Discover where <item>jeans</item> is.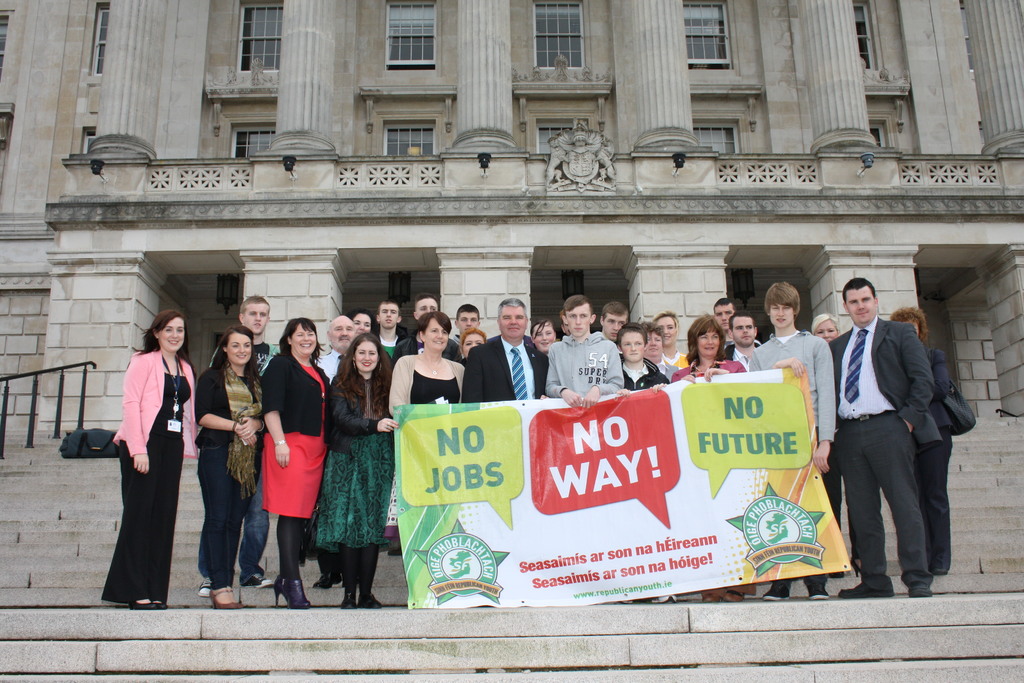
Discovered at x1=192 y1=448 x2=247 y2=589.
